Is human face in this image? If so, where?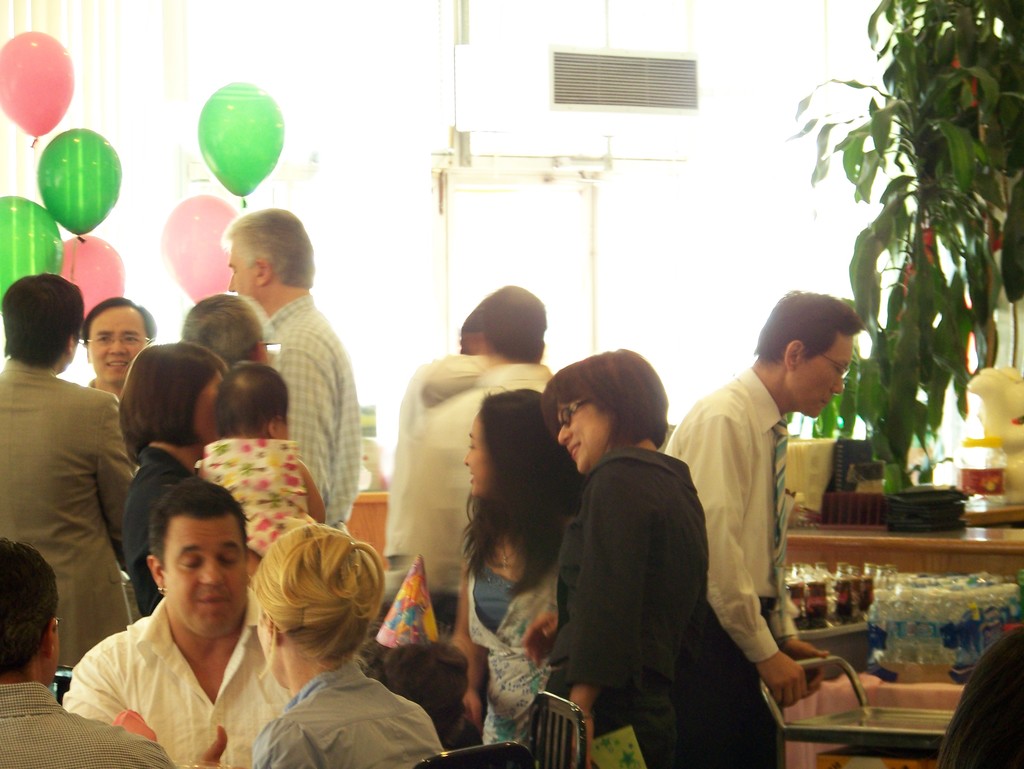
Yes, at l=90, t=309, r=142, b=383.
